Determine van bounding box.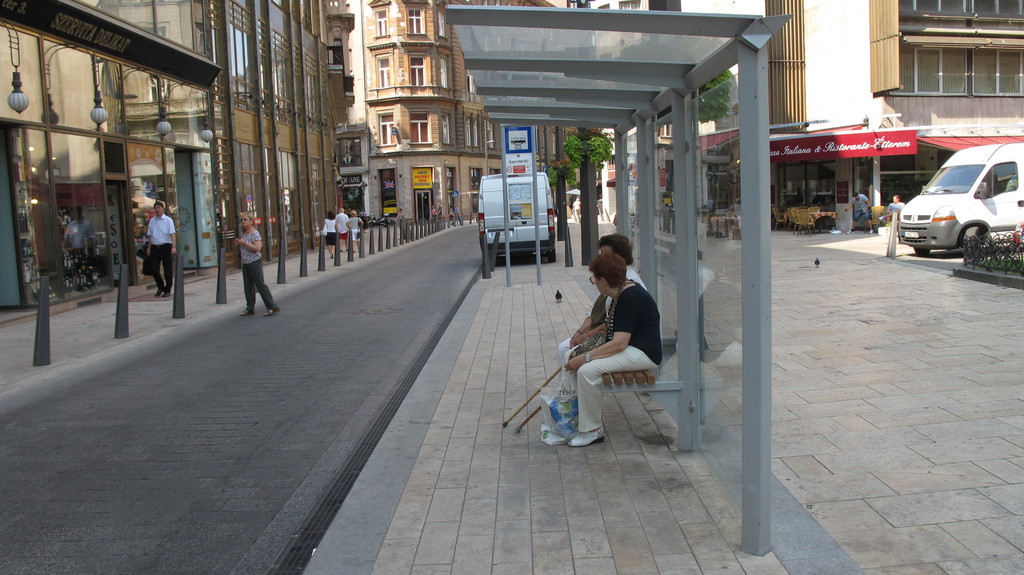
Determined: 475/170/556/264.
